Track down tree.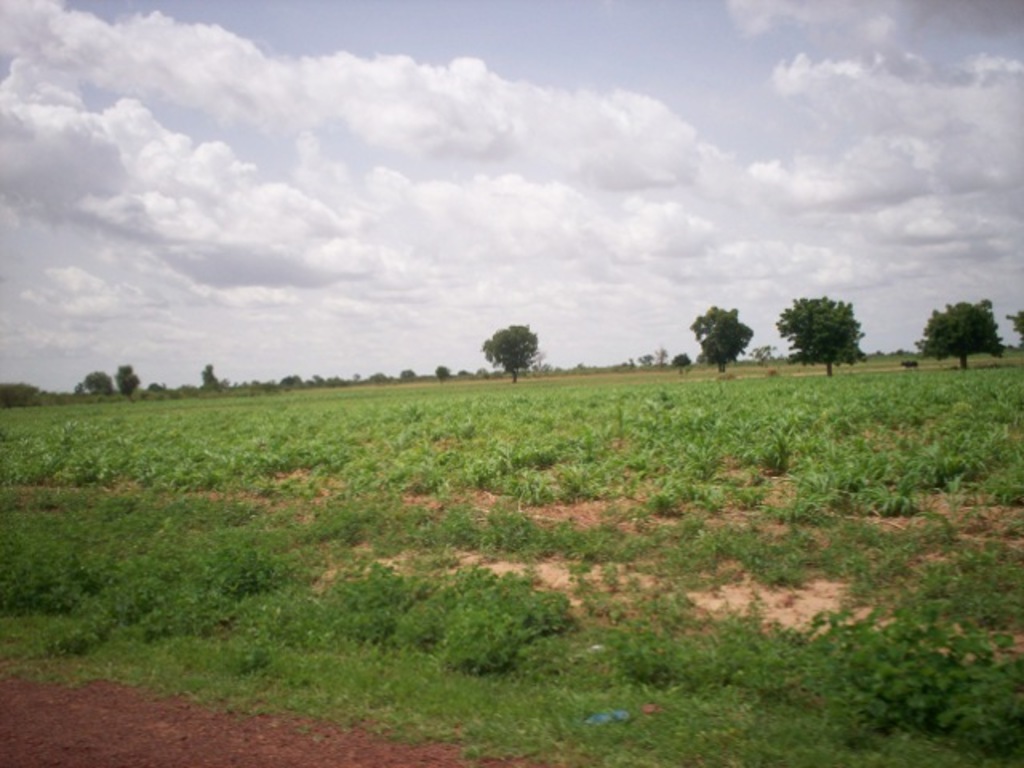
Tracked to crop(192, 358, 226, 389).
